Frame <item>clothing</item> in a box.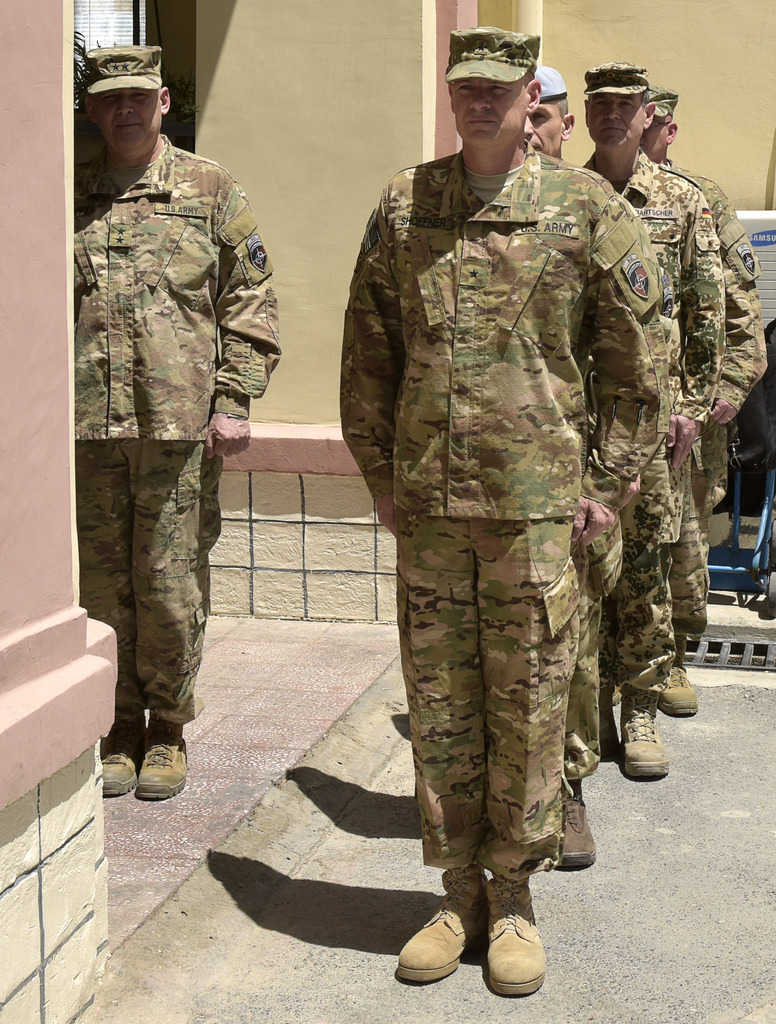
bbox=[566, 513, 622, 782].
